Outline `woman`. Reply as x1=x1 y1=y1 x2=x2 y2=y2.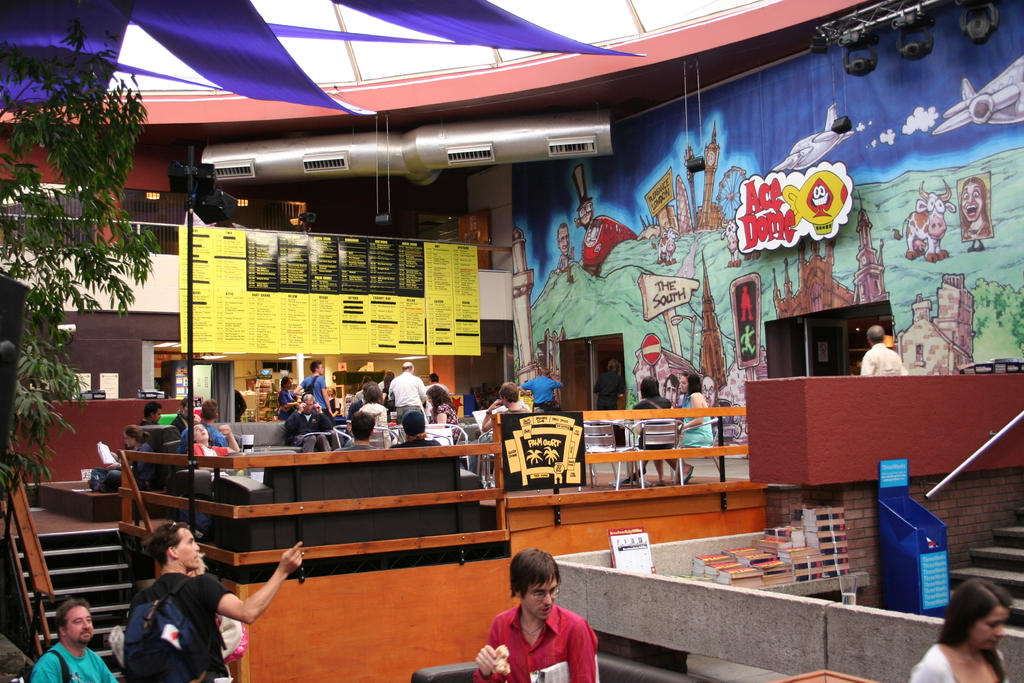
x1=926 y1=587 x2=1023 y2=682.
